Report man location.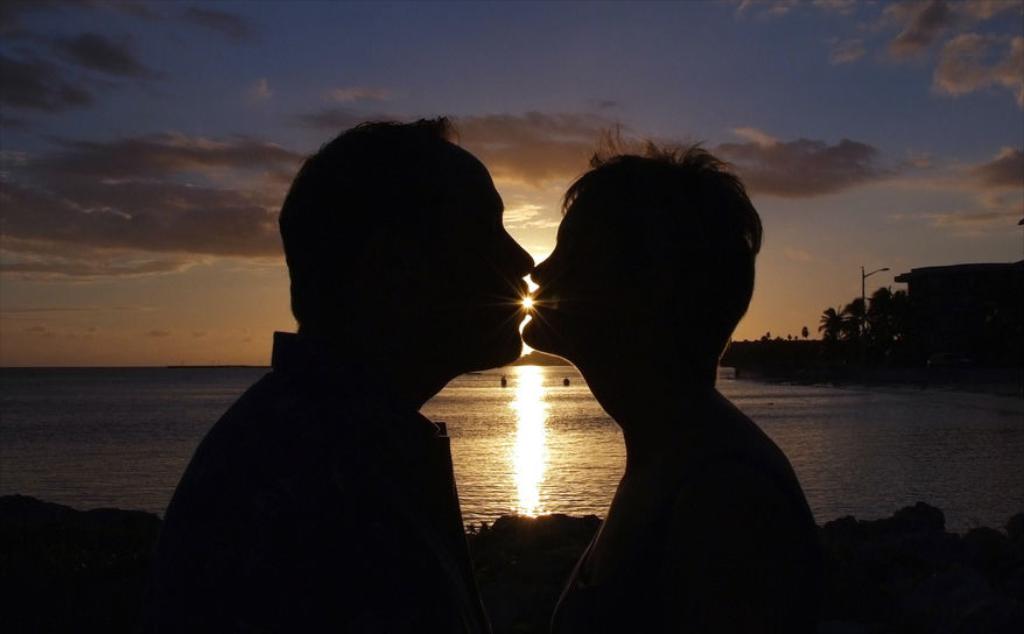
Report: bbox(169, 122, 524, 512).
